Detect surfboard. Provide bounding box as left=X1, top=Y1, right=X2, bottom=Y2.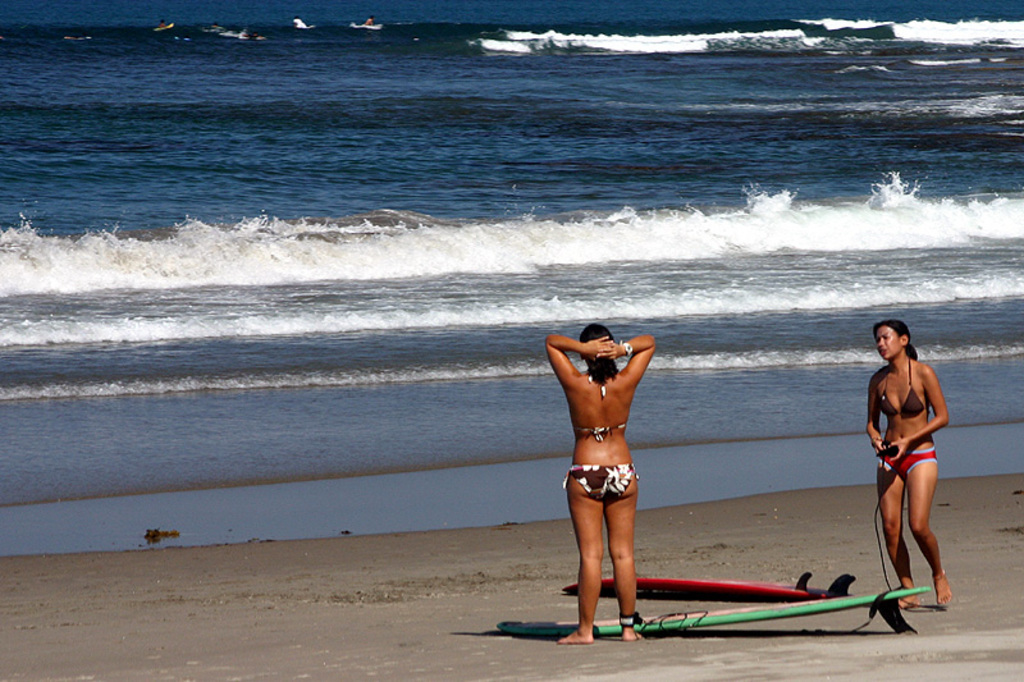
left=495, top=585, right=934, bottom=638.
